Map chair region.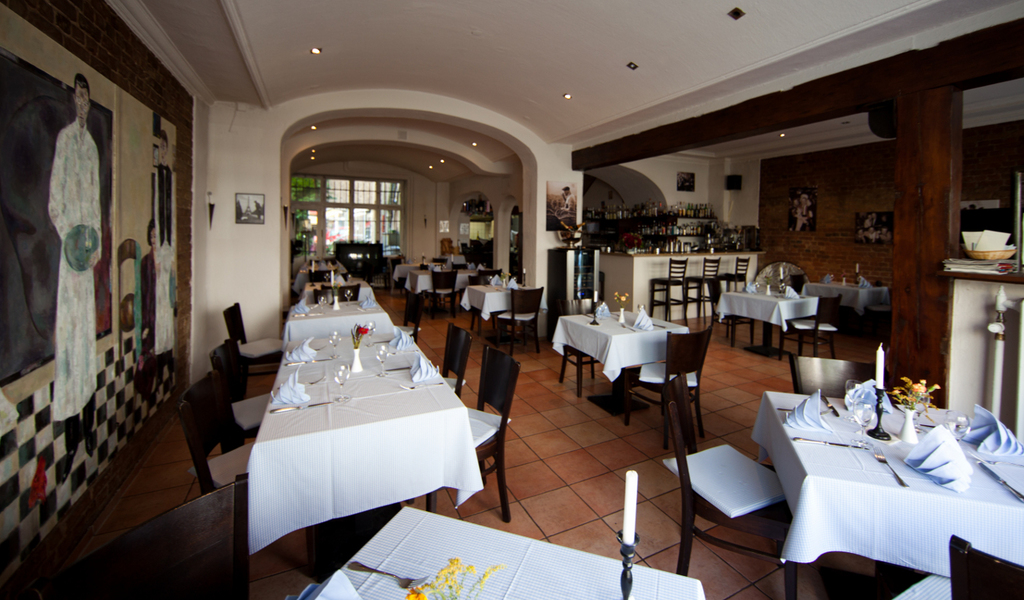
Mapped to (442, 351, 521, 522).
